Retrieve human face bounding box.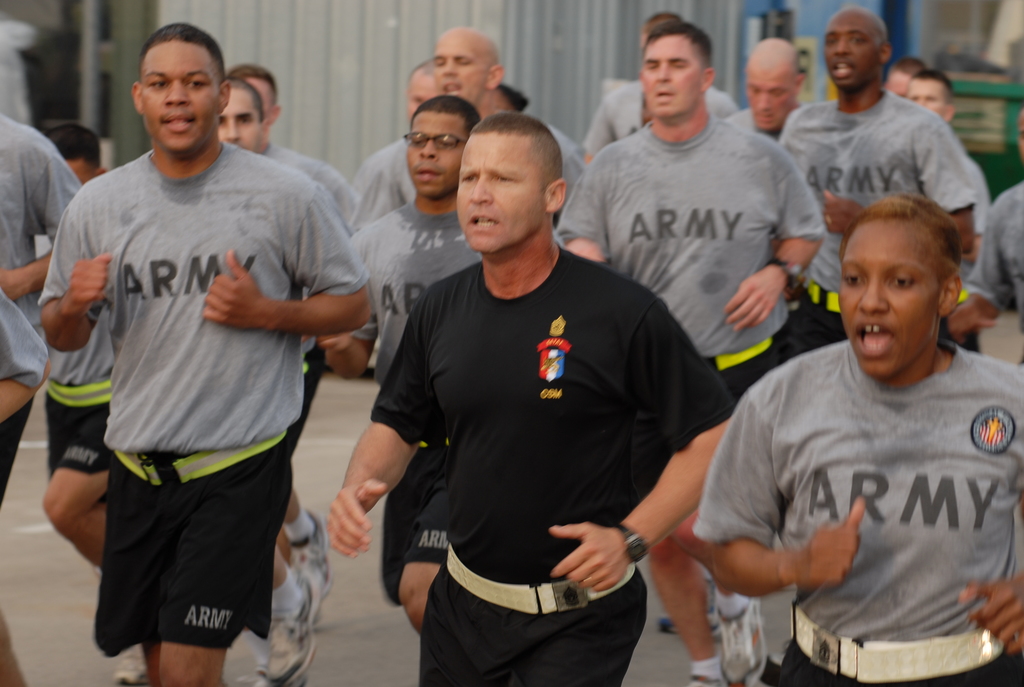
Bounding box: 406,74,431,115.
